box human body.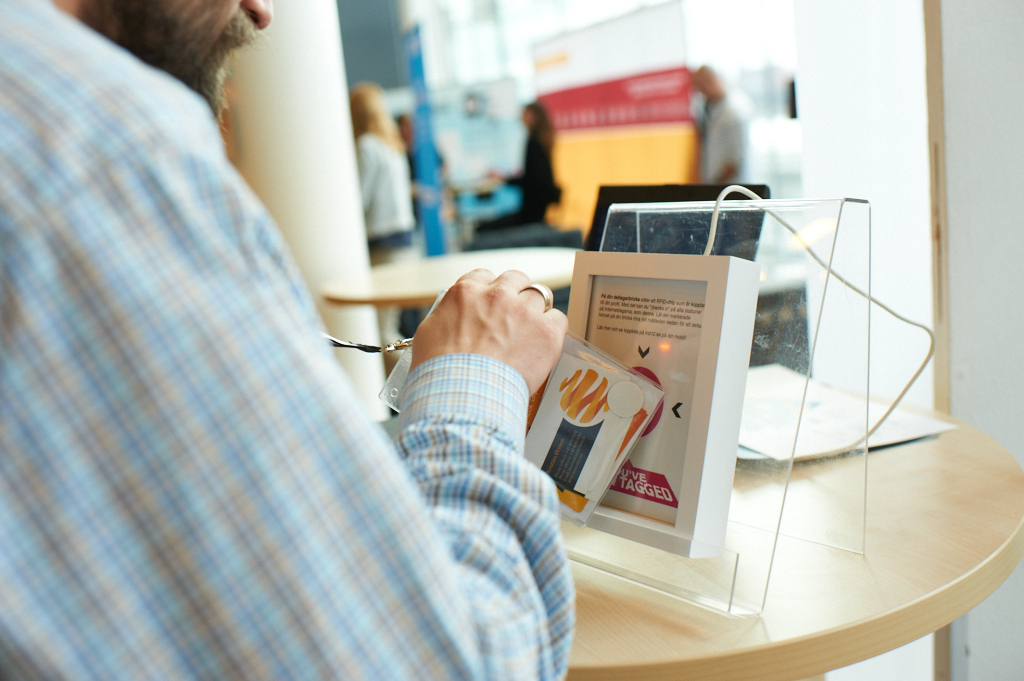
pyautogui.locateOnScreen(0, 0, 569, 680).
